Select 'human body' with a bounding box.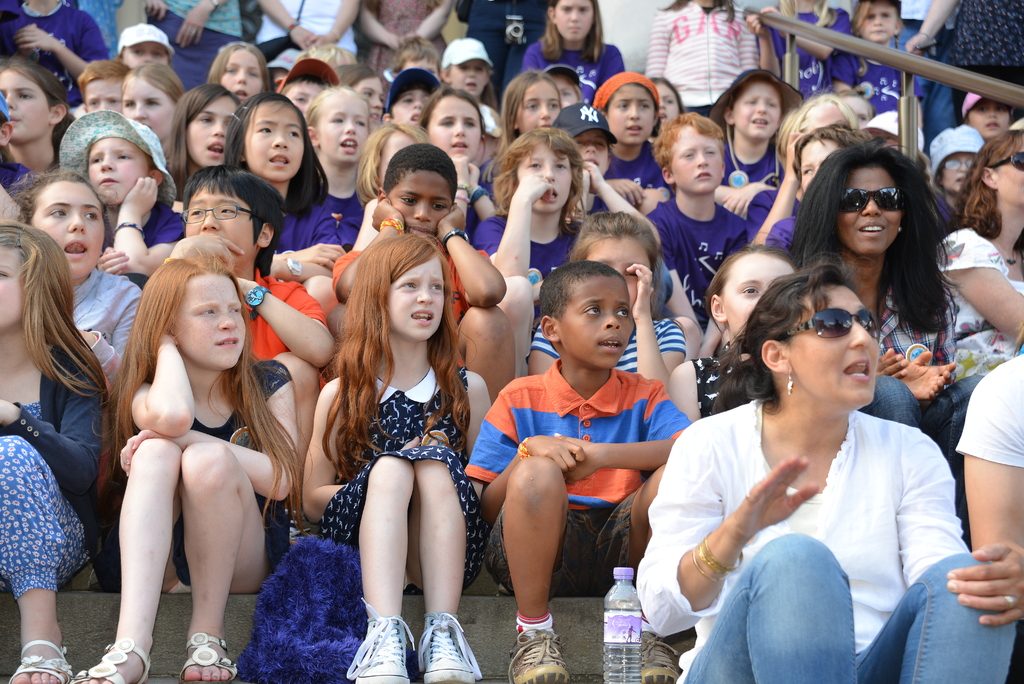
967,94,1014,148.
